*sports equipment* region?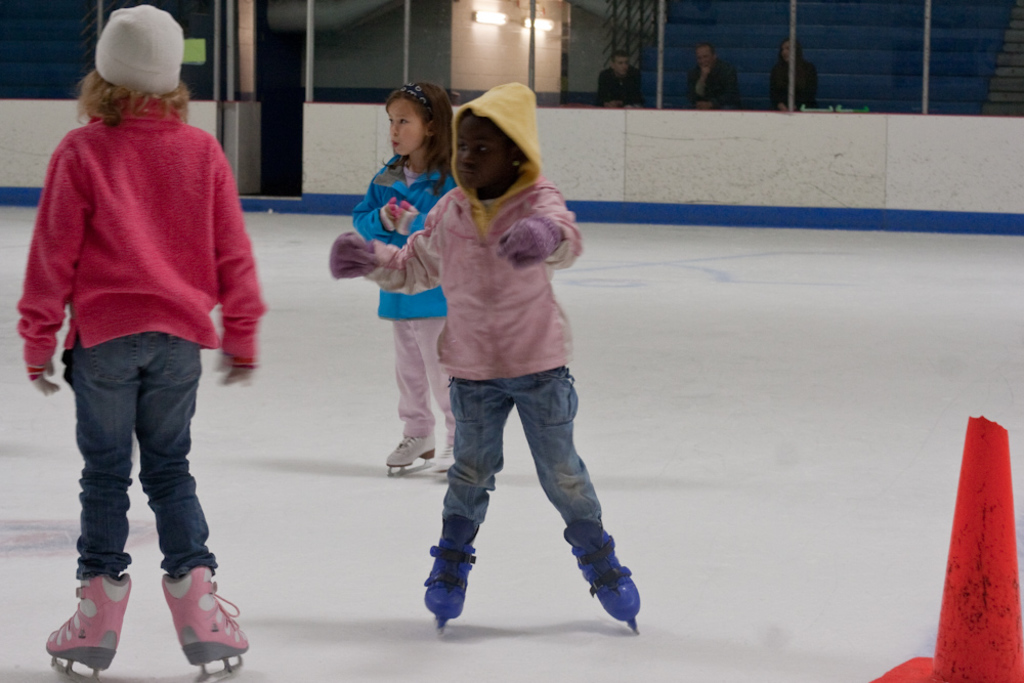
detection(416, 542, 475, 639)
